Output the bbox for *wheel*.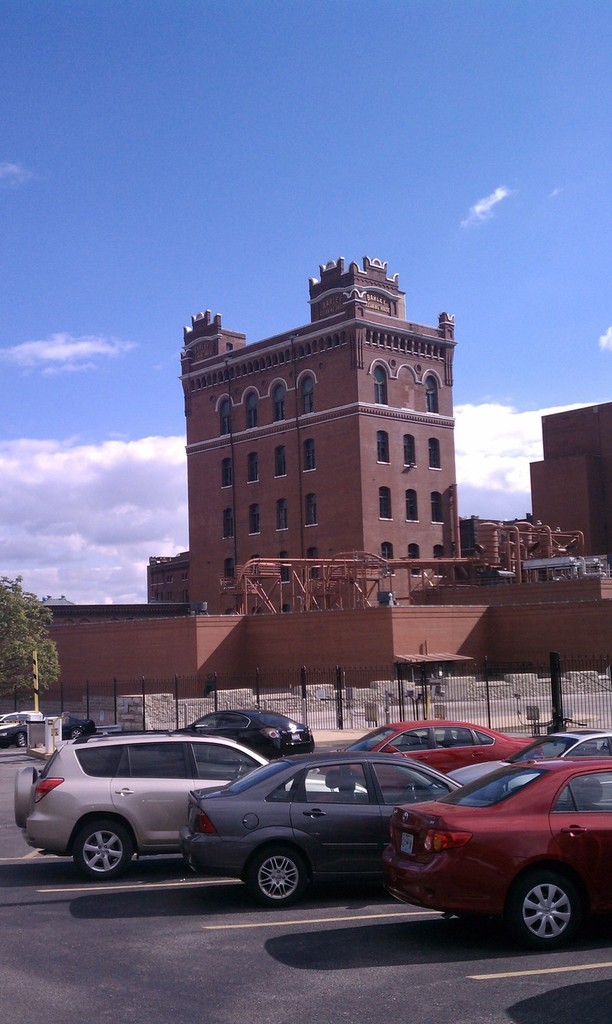
box=[15, 732, 28, 748].
